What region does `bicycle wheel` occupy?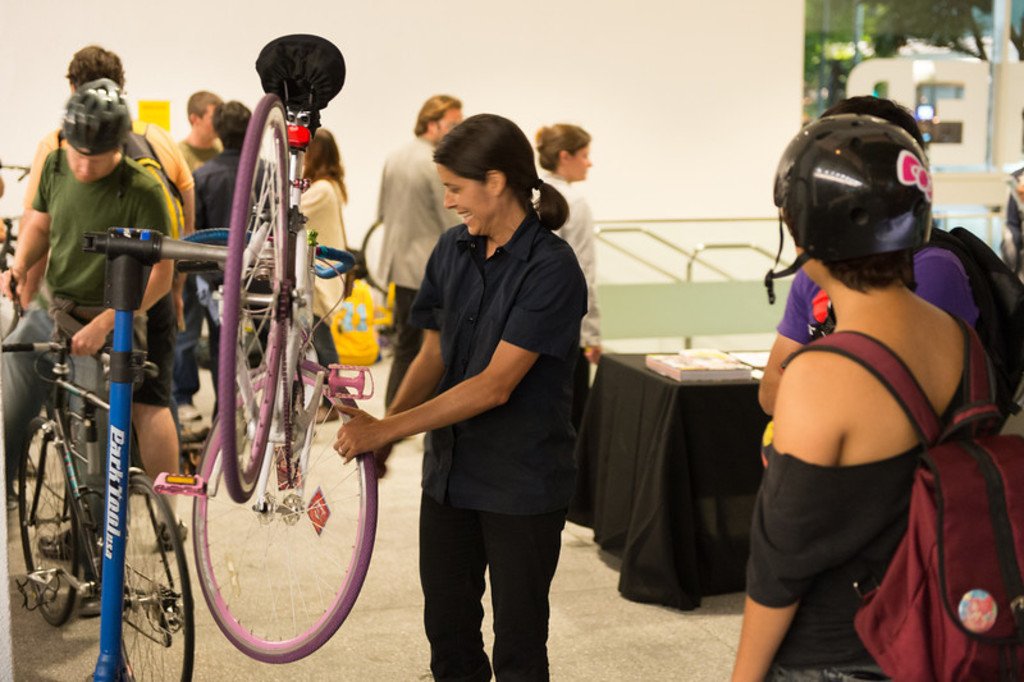
pyautogui.locateOnScreen(111, 477, 191, 681).
